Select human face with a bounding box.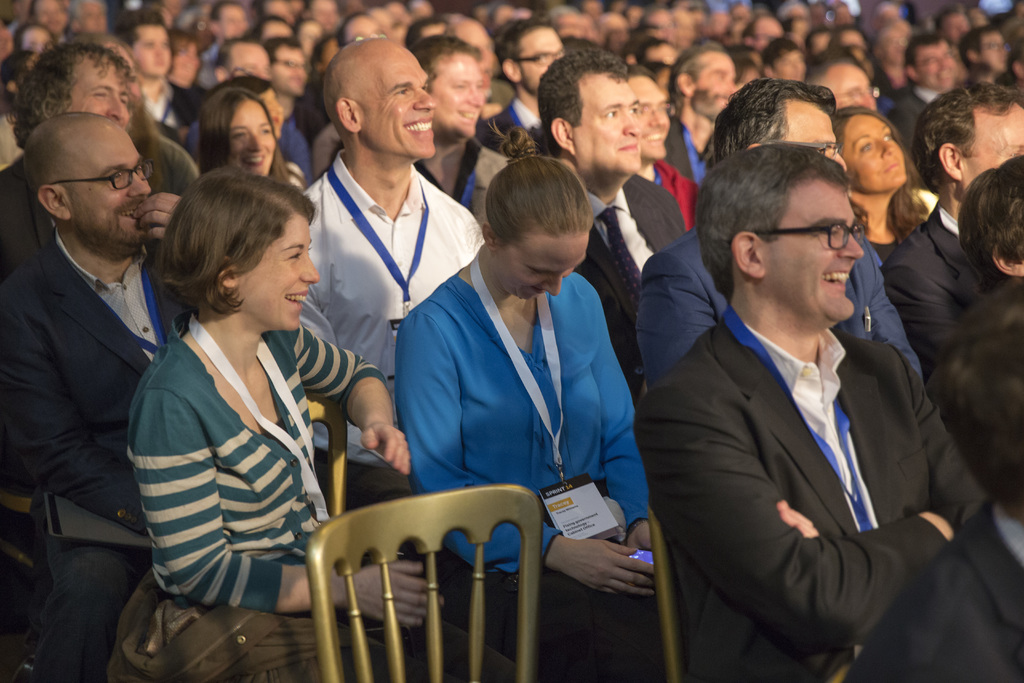
<box>848,114,906,190</box>.
